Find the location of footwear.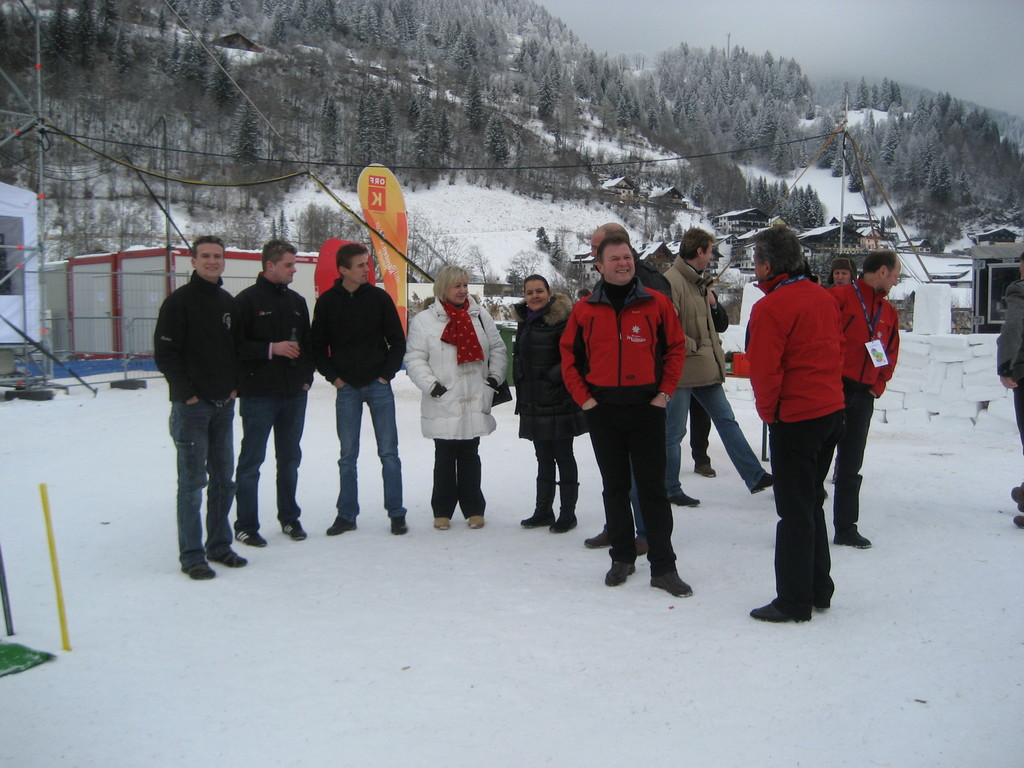
Location: [x1=584, y1=527, x2=610, y2=547].
